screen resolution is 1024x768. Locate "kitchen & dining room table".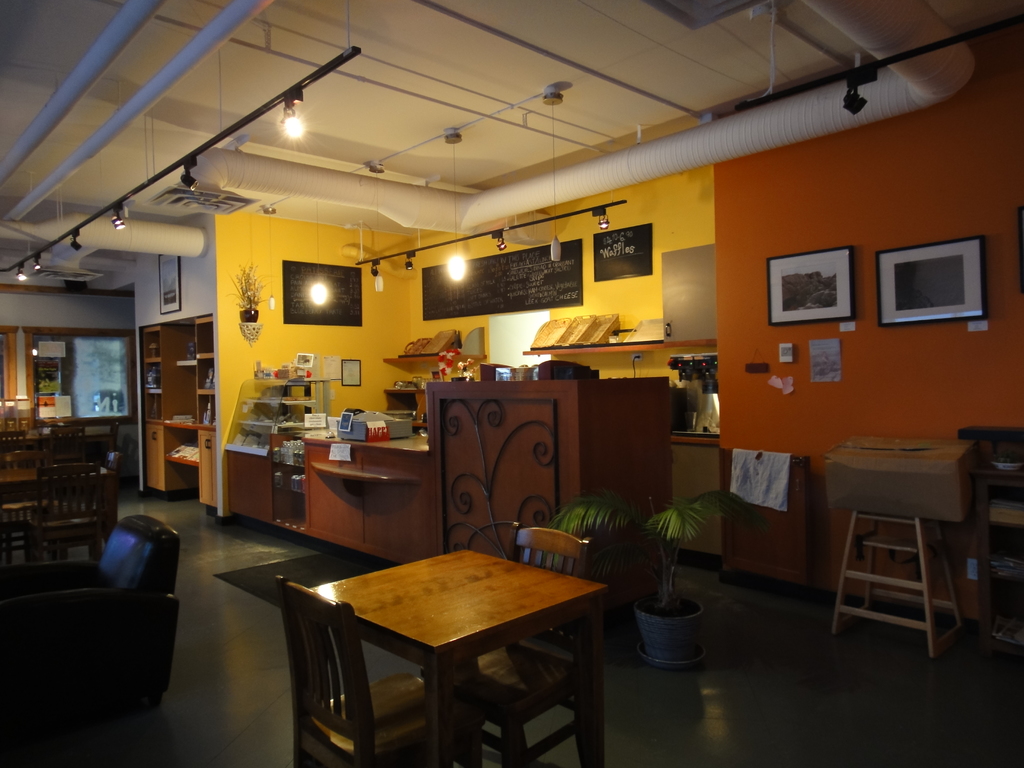
249,528,645,758.
